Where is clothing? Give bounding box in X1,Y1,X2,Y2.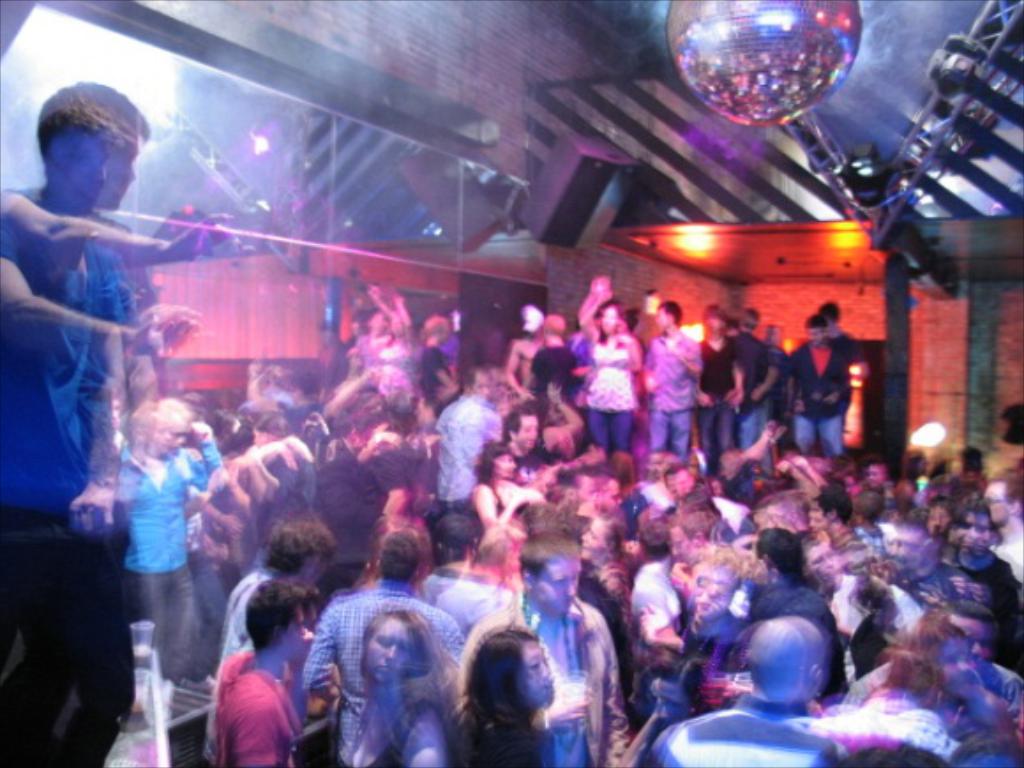
733,335,794,454.
